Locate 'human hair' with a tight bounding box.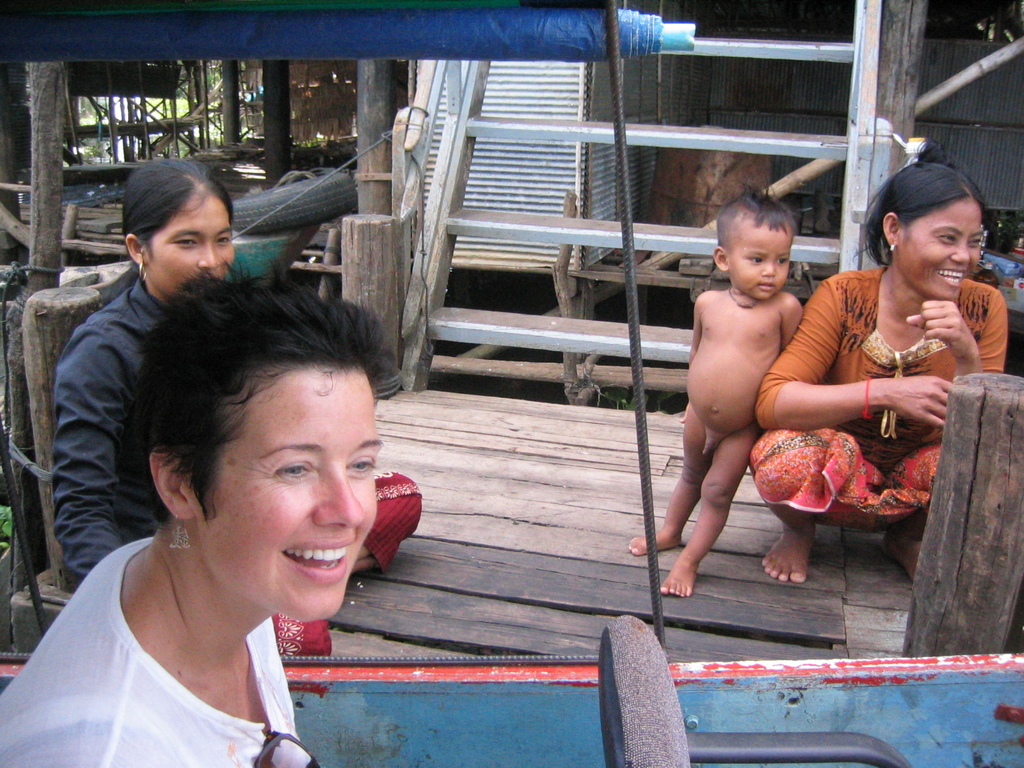
region(94, 284, 387, 587).
